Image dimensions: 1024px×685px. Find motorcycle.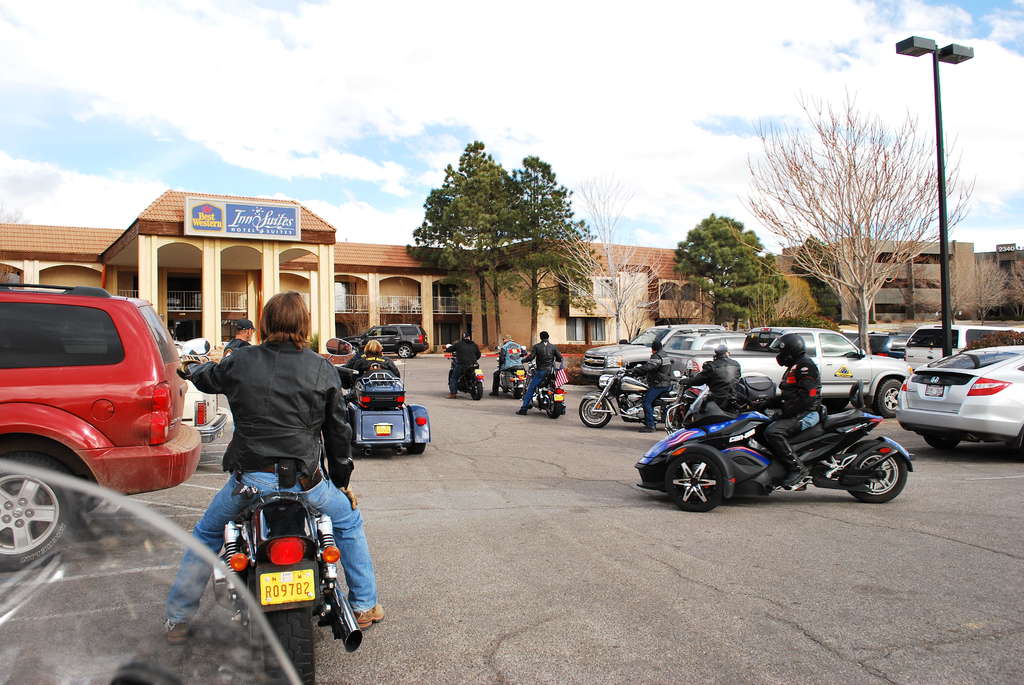
region(448, 350, 483, 395).
